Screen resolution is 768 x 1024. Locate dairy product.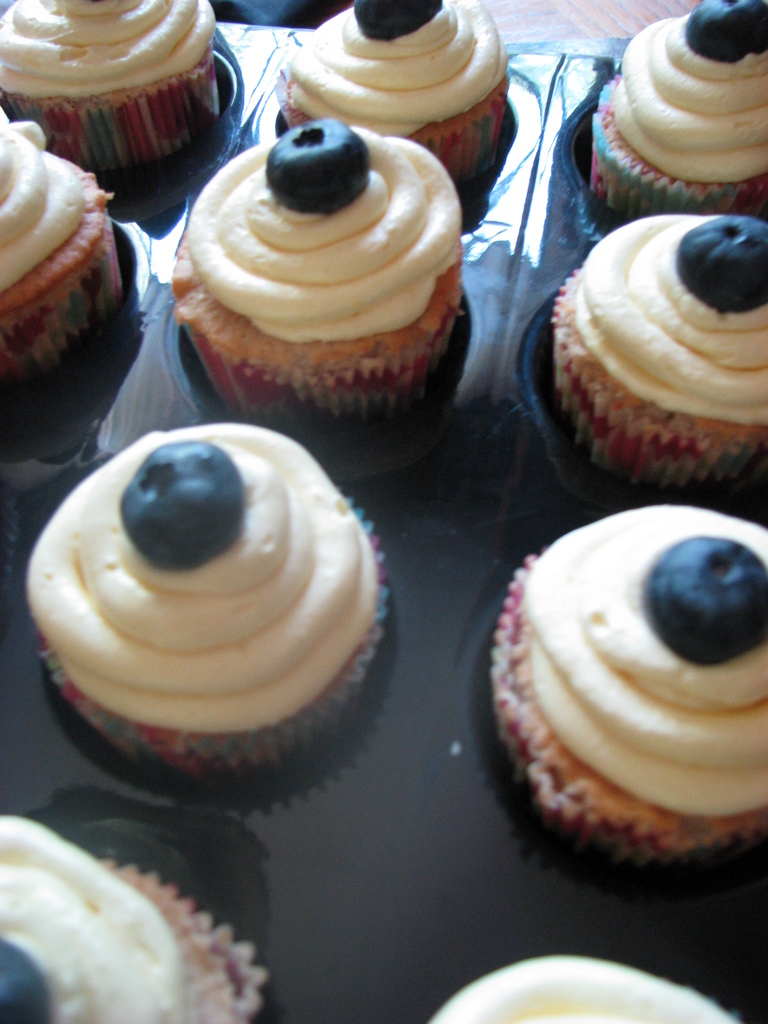
region(488, 495, 767, 811).
